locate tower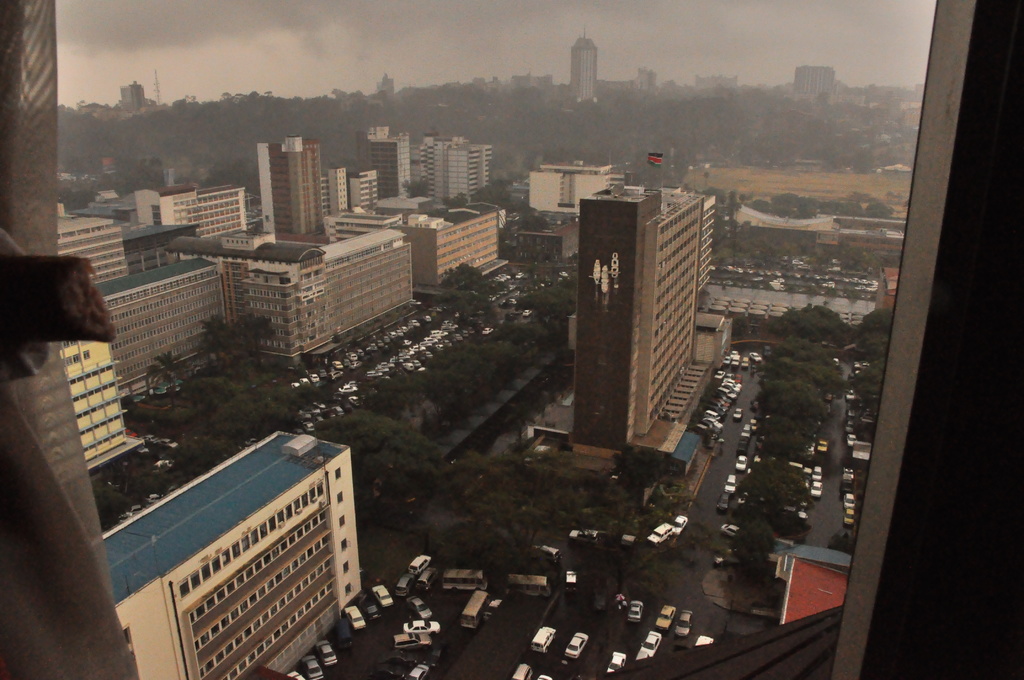
{"x1": 570, "y1": 28, "x2": 597, "y2": 106}
